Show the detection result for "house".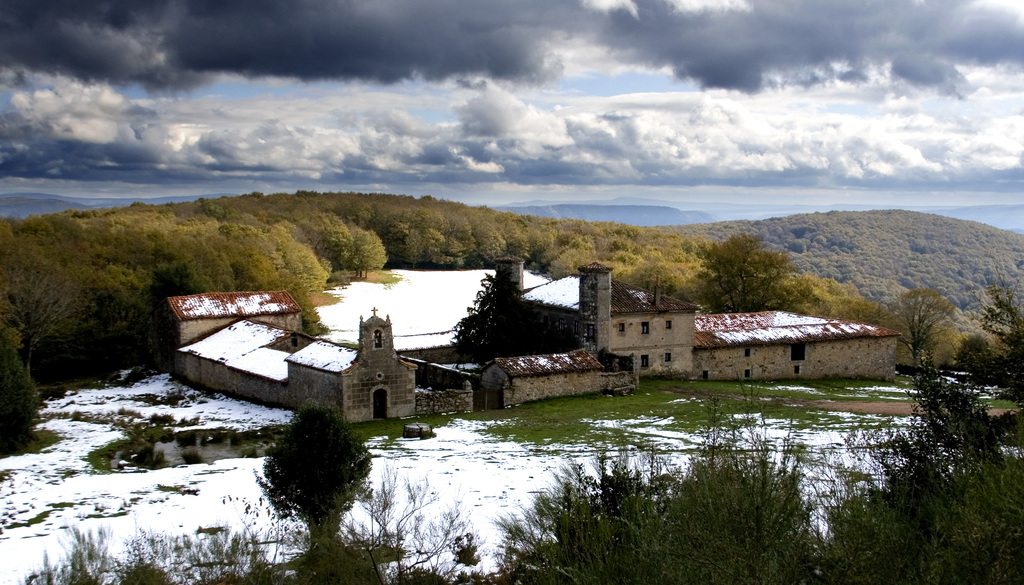
left=165, top=294, right=303, bottom=375.
